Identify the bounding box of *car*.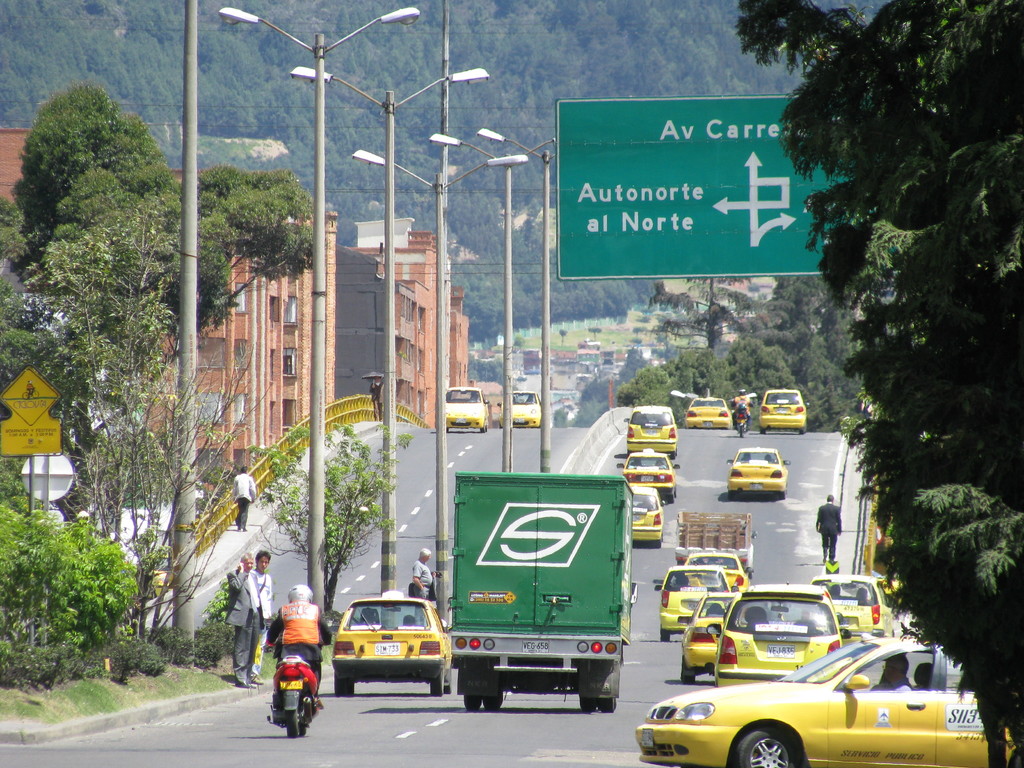
325:599:449:704.
